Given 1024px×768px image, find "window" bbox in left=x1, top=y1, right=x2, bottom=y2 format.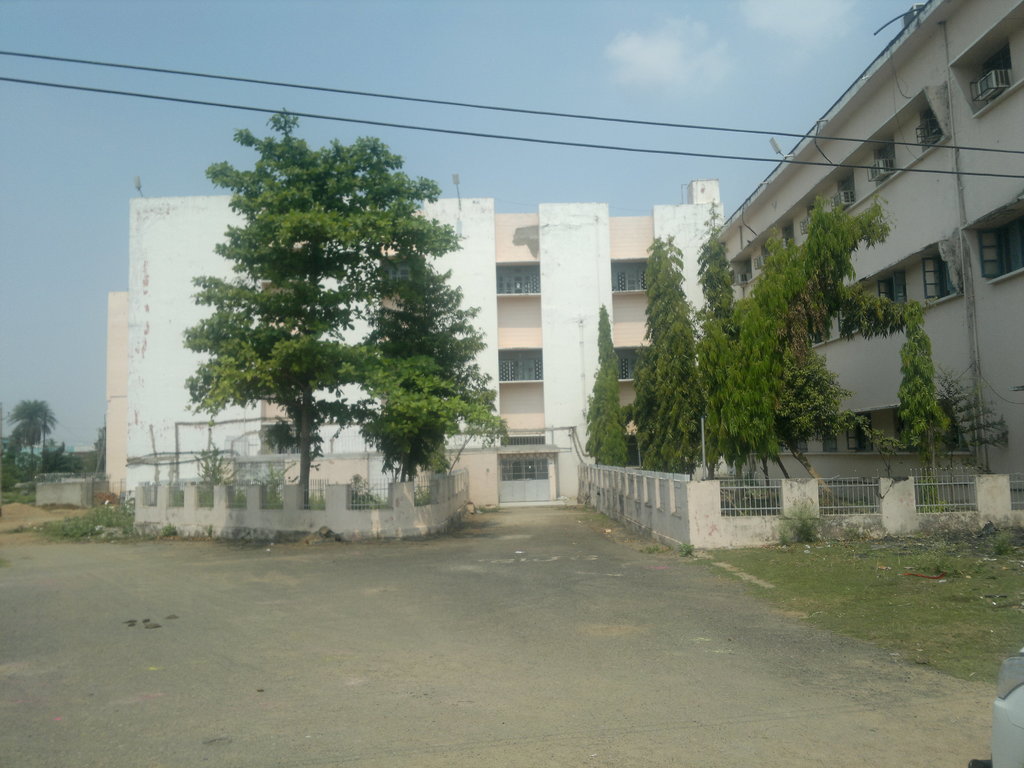
left=779, top=227, right=796, bottom=250.
